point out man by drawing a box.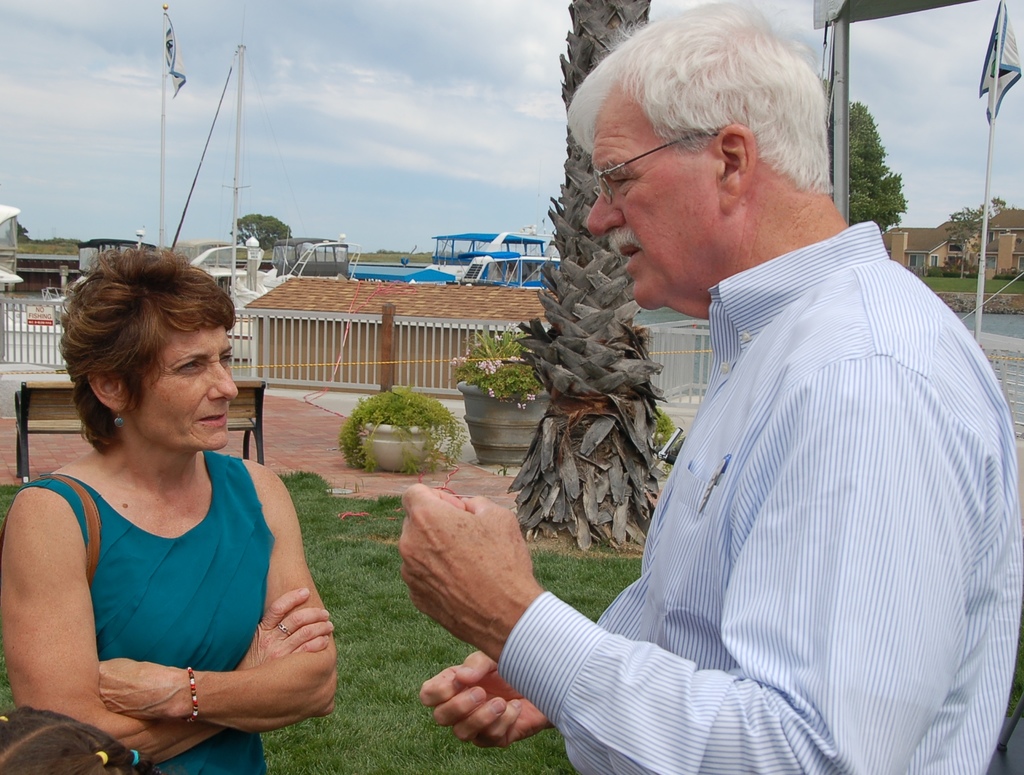
495 0 982 774.
